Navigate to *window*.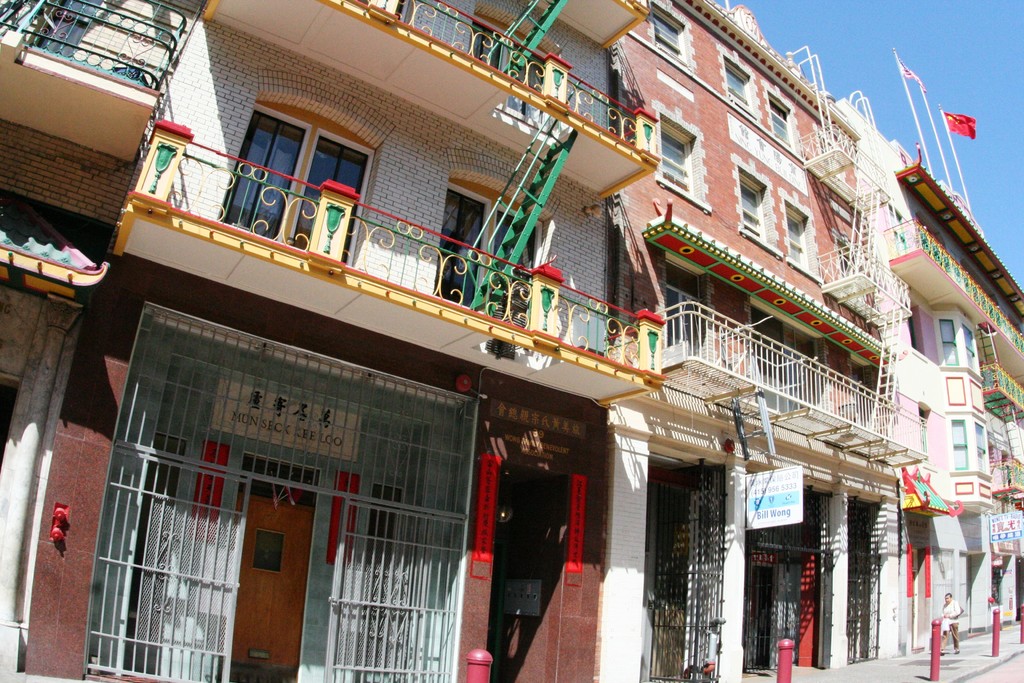
Navigation target: box(472, 12, 545, 97).
